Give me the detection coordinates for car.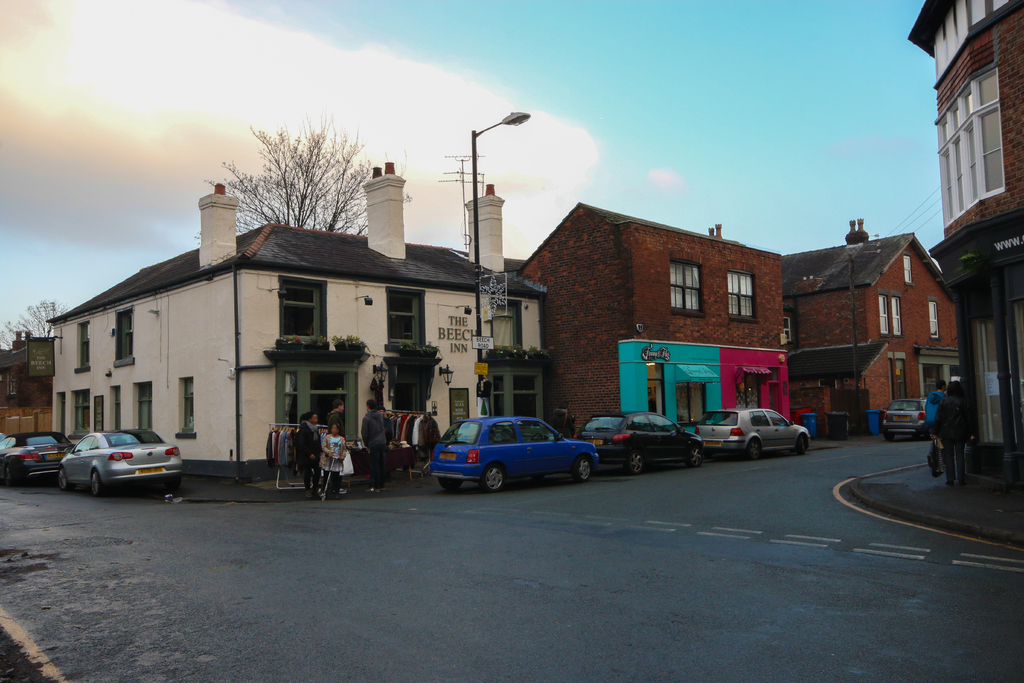
bbox=[877, 399, 926, 438].
